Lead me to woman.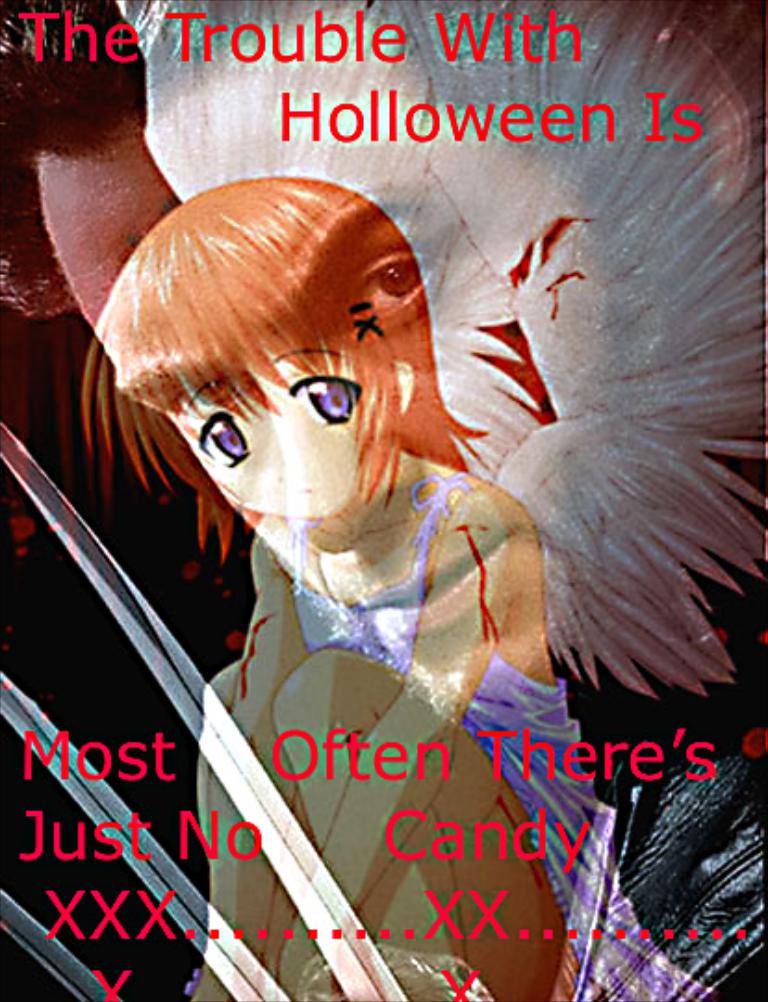
Lead to 76, 174, 716, 1000.
